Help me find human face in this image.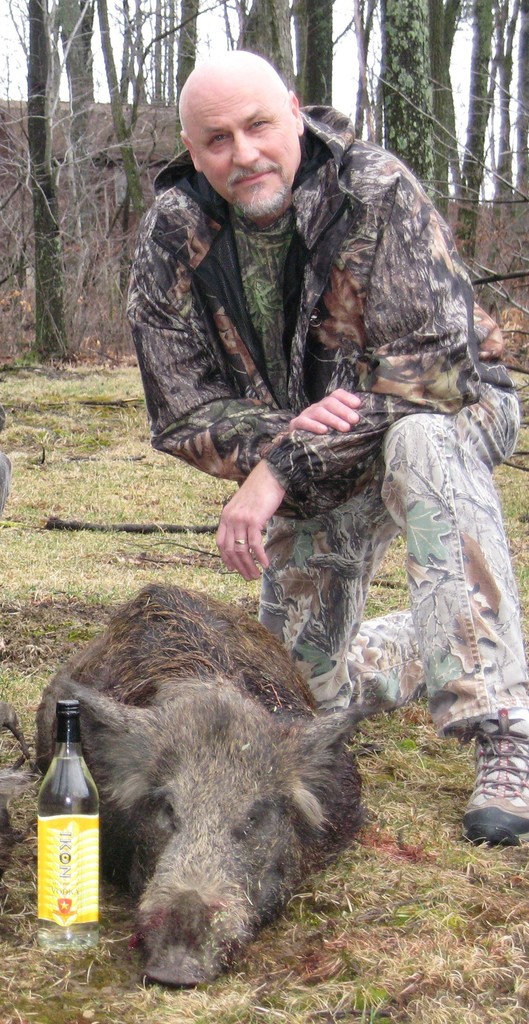
Found it: bbox=[194, 83, 298, 218].
